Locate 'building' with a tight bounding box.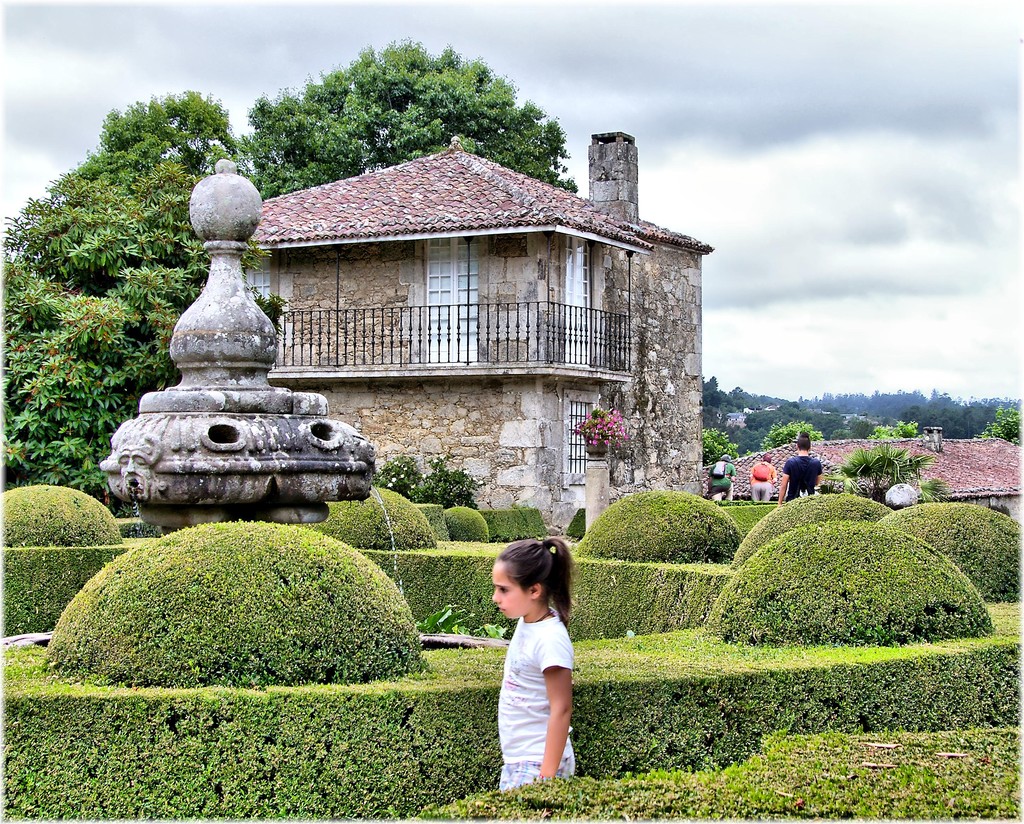
box(703, 427, 1021, 513).
